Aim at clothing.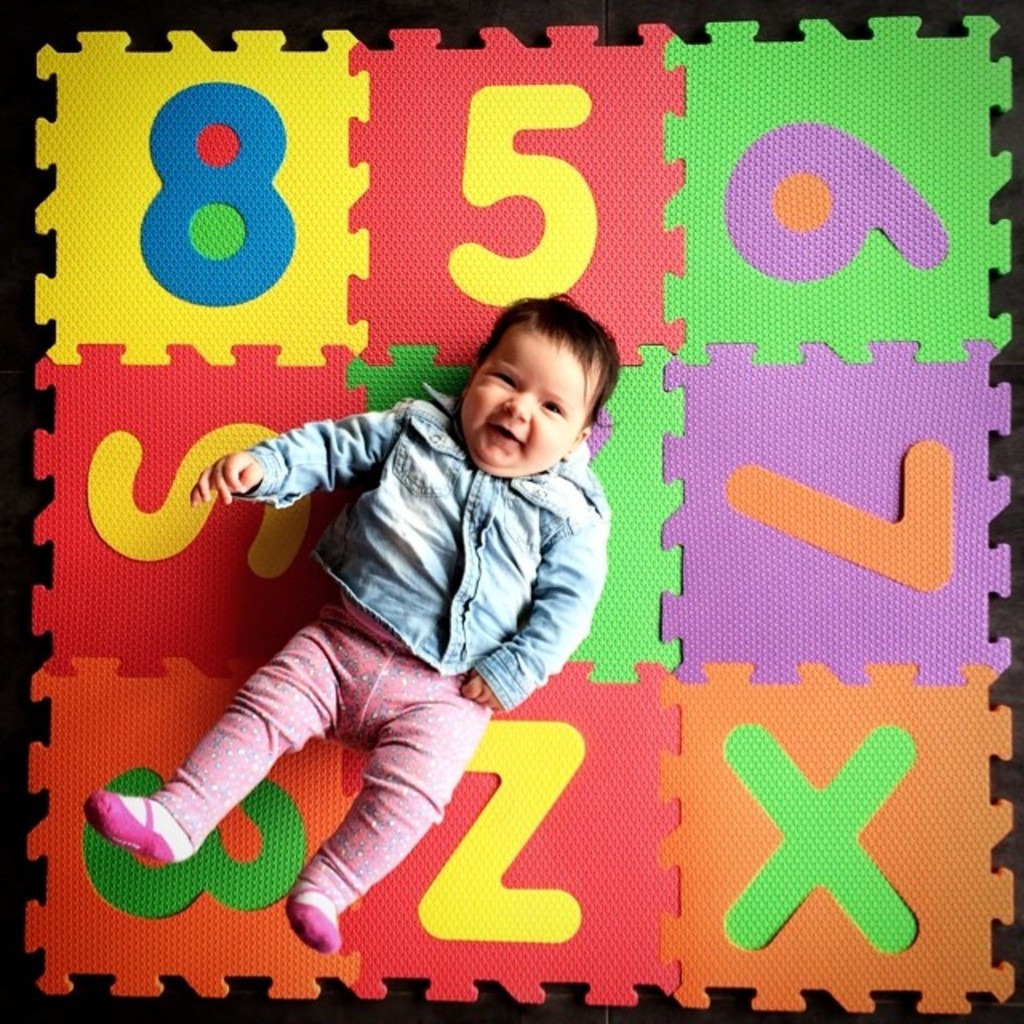
Aimed at crop(141, 331, 584, 922).
